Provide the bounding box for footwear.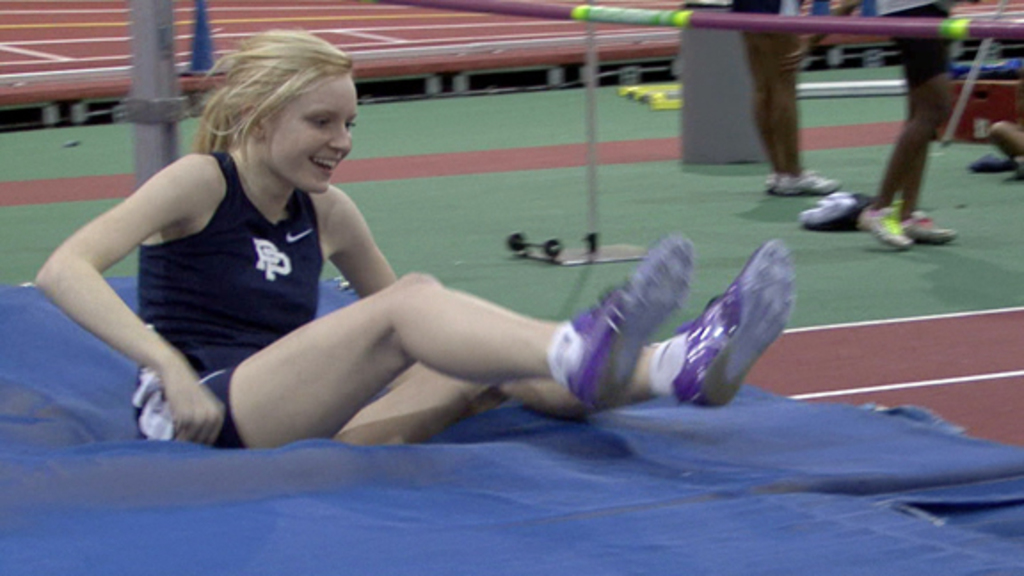
x1=903, y1=210, x2=960, y2=247.
